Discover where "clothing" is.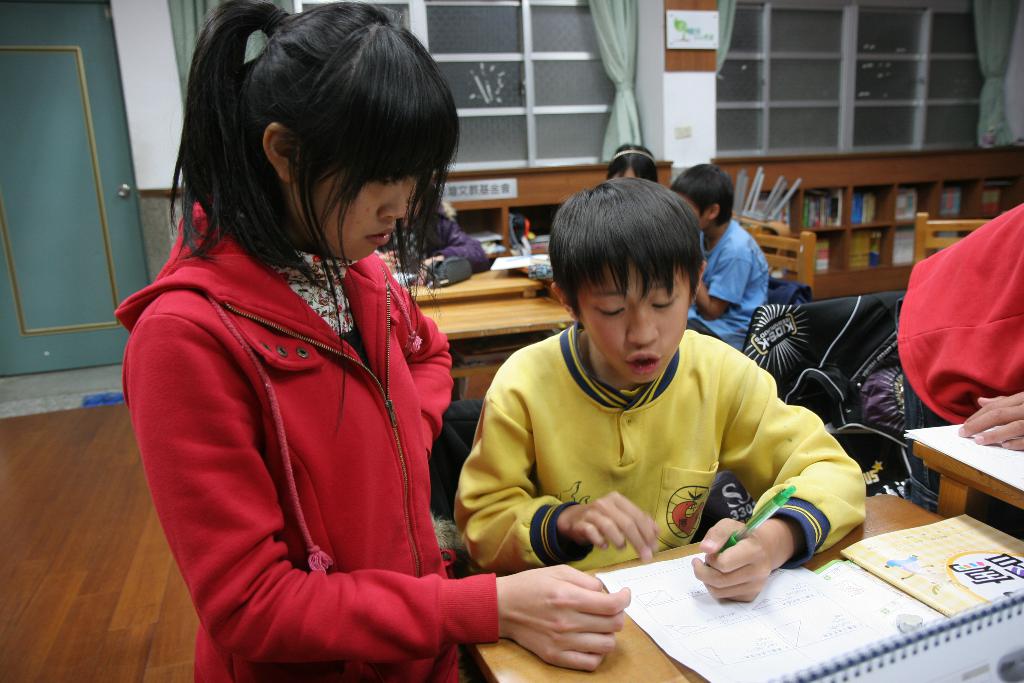
Discovered at rect(890, 195, 1023, 506).
